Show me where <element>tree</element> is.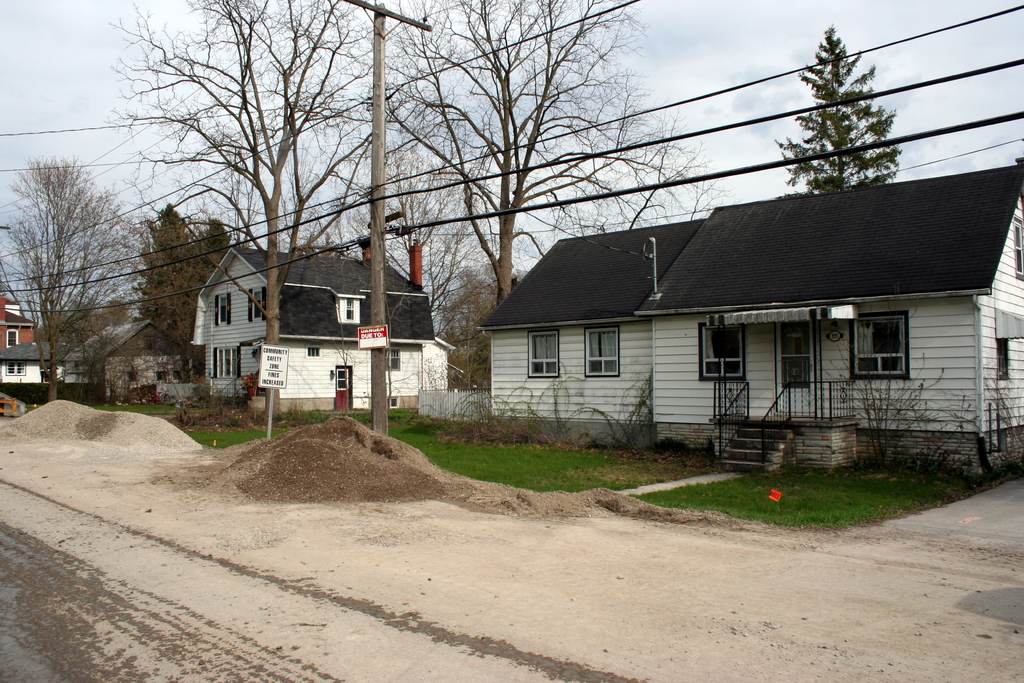
<element>tree</element> is at <region>436, 250, 518, 370</region>.
